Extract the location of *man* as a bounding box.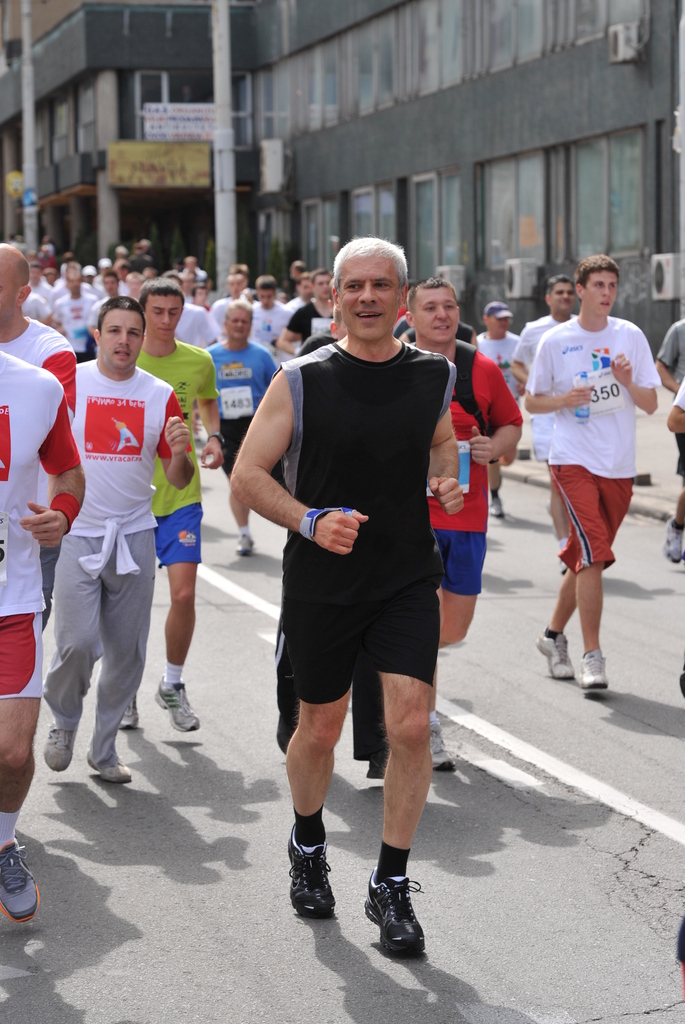
(x1=55, y1=261, x2=103, y2=342).
